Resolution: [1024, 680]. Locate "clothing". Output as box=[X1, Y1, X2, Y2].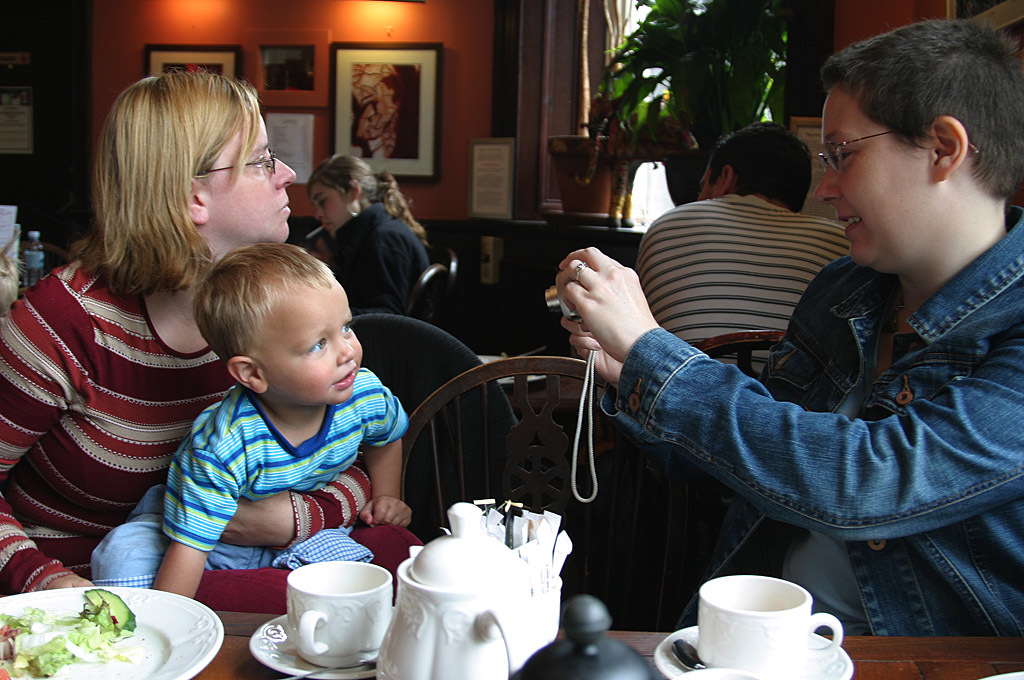
box=[594, 198, 1023, 643].
